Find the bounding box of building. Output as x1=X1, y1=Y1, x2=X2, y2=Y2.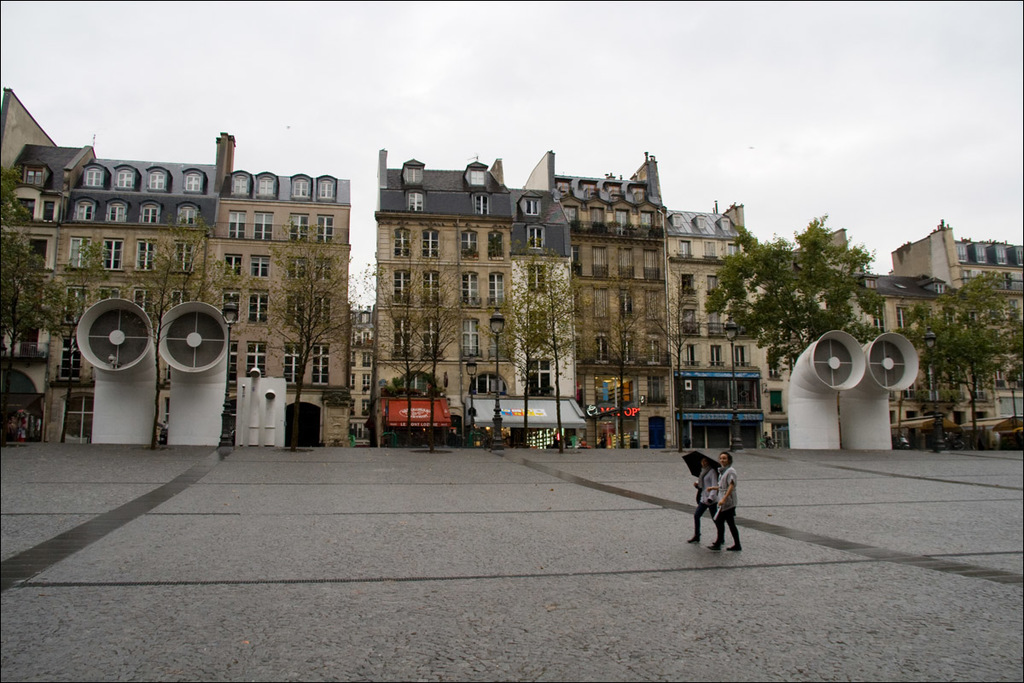
x1=551, y1=148, x2=672, y2=453.
